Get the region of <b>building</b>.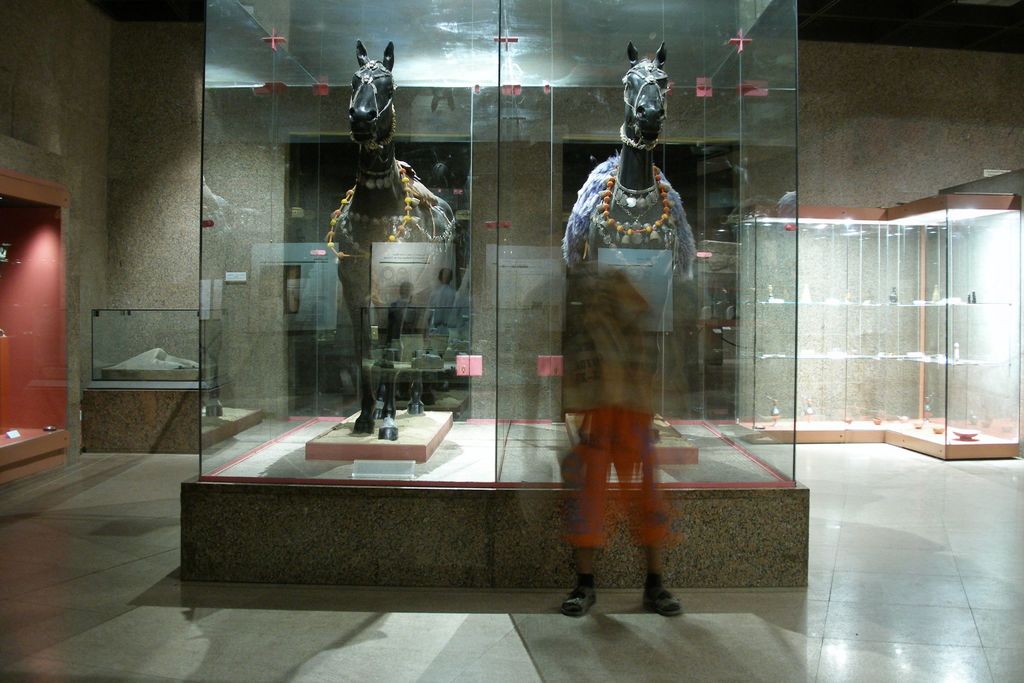
[x1=0, y1=0, x2=1023, y2=682].
